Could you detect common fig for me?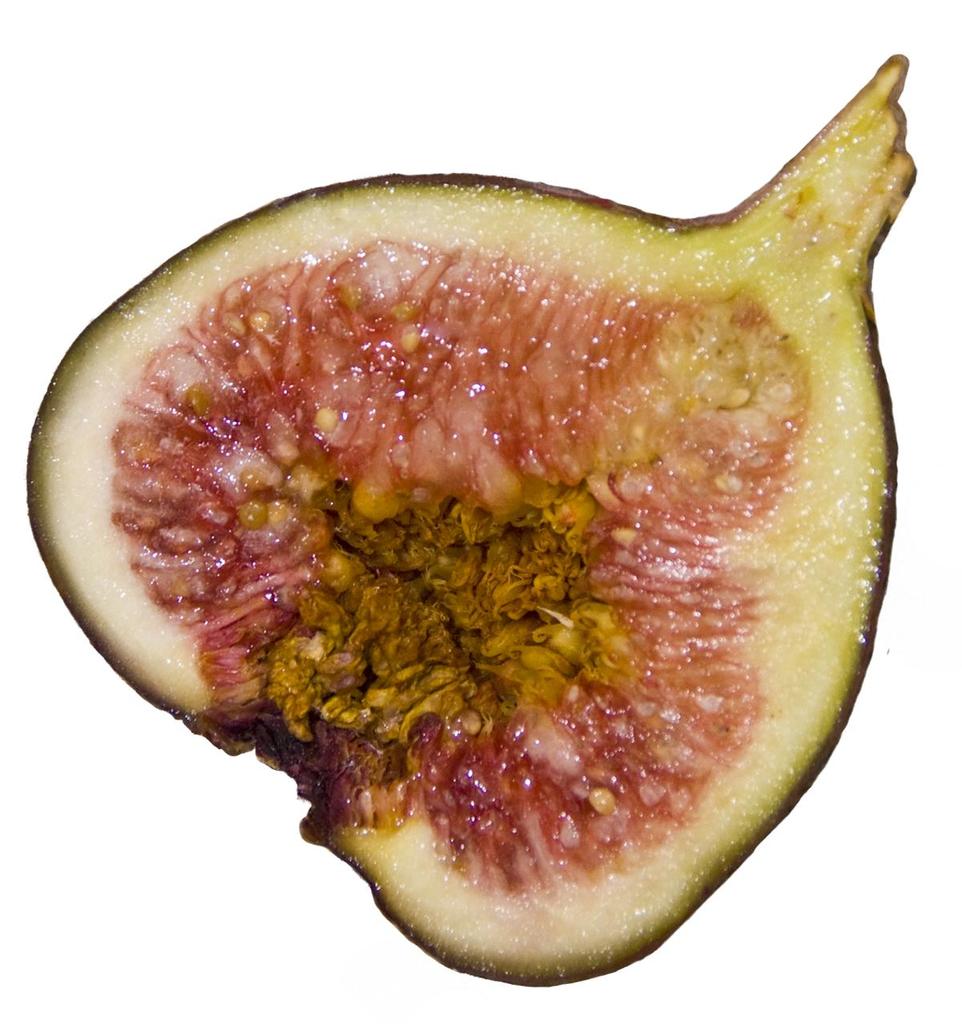
Detection result: left=25, top=59, right=921, bottom=994.
